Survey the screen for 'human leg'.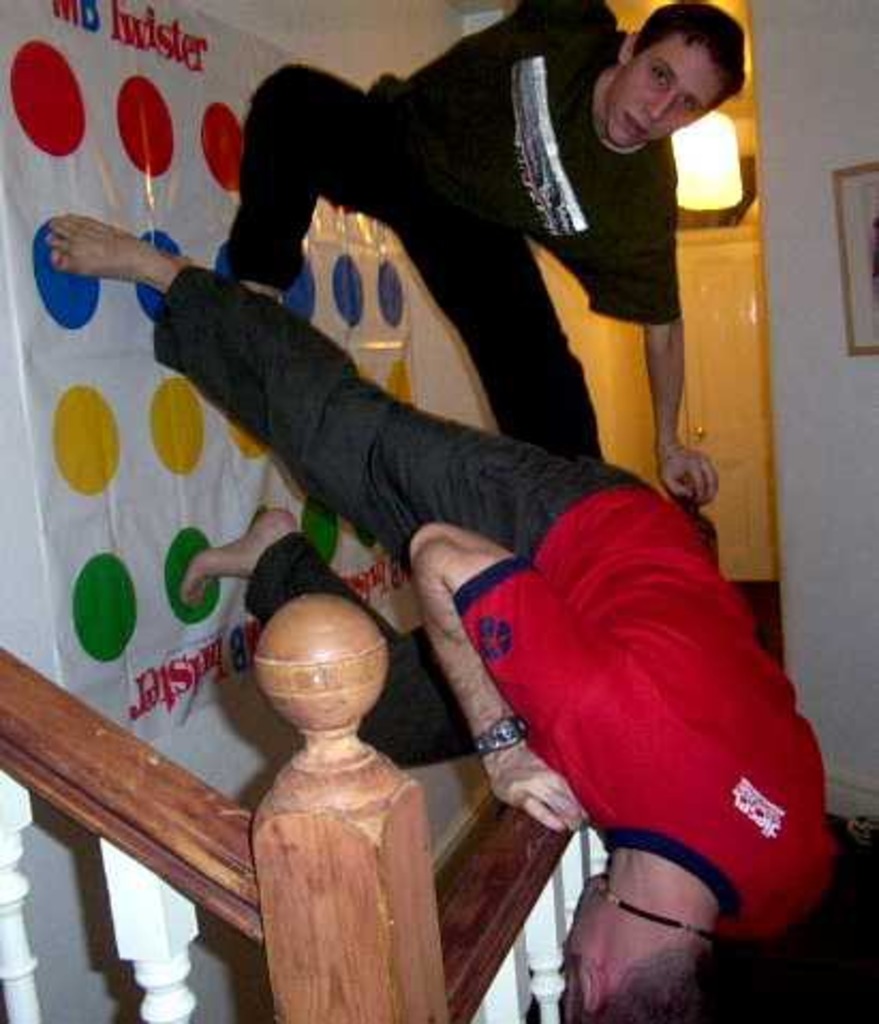
Survey found: {"left": 45, "top": 212, "right": 637, "bottom": 579}.
